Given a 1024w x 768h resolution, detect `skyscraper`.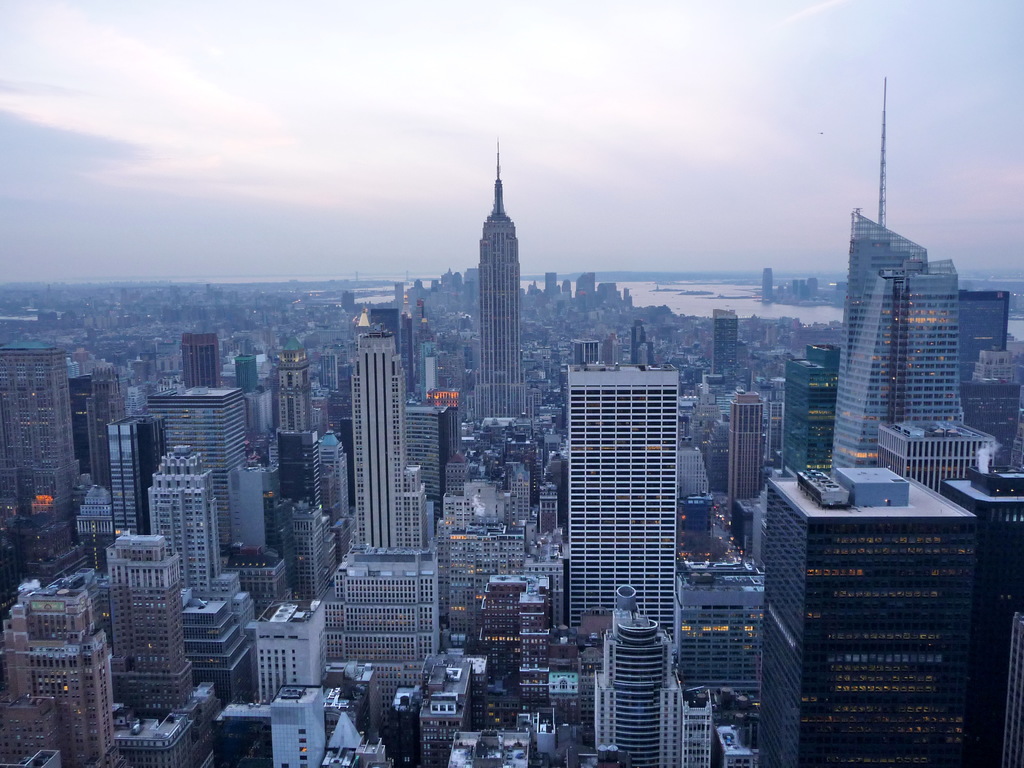
<box>566,353,689,654</box>.
